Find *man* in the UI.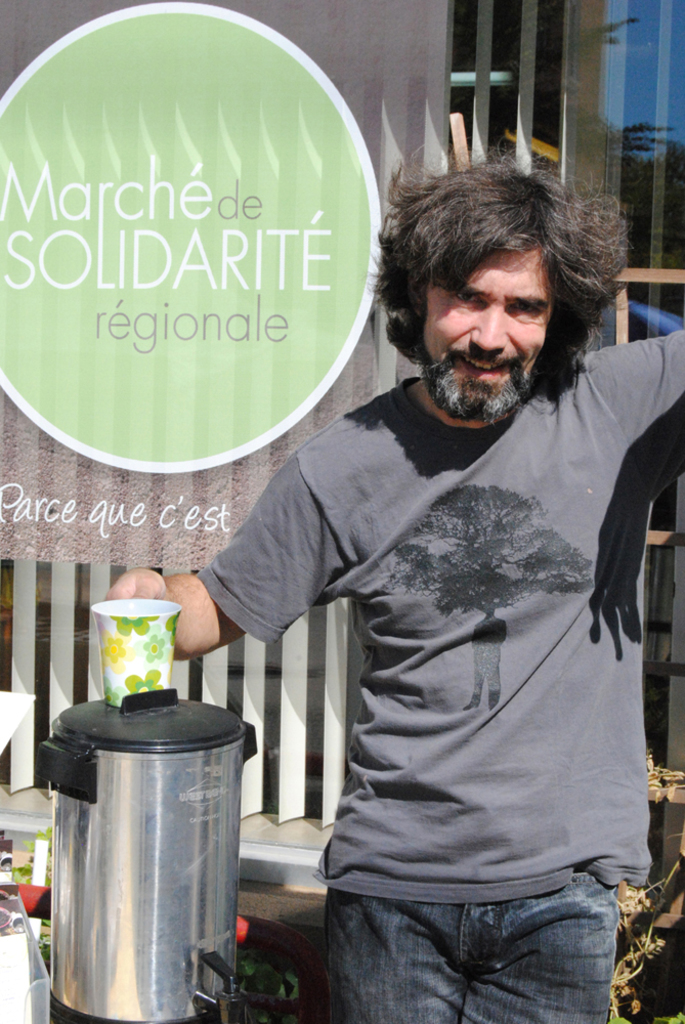
UI element at {"left": 180, "top": 148, "right": 666, "bottom": 987}.
